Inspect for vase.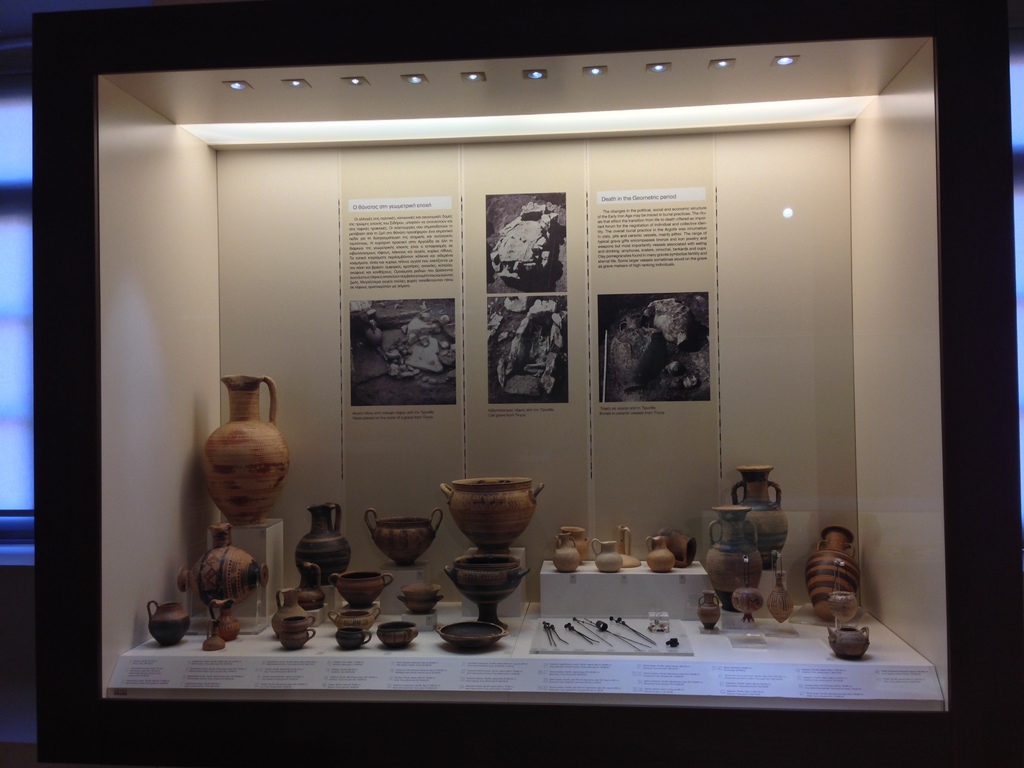
Inspection: {"left": 613, "top": 525, "right": 641, "bottom": 569}.
